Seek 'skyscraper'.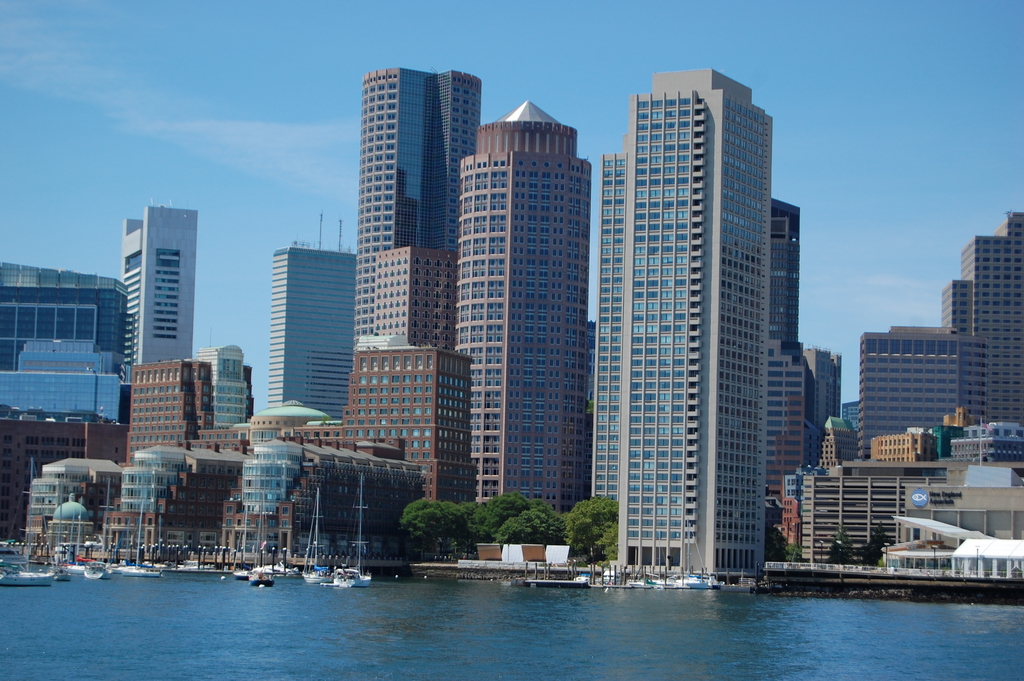
589/78/768/595.
